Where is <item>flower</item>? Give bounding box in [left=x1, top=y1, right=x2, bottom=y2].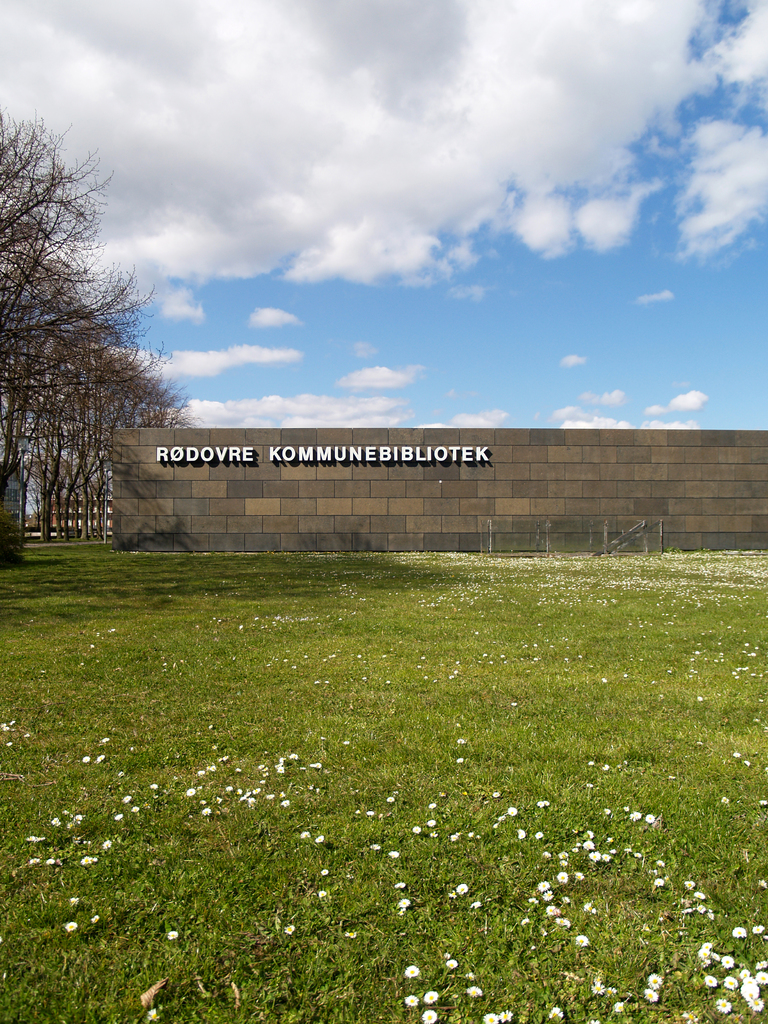
[left=340, top=739, right=348, bottom=751].
